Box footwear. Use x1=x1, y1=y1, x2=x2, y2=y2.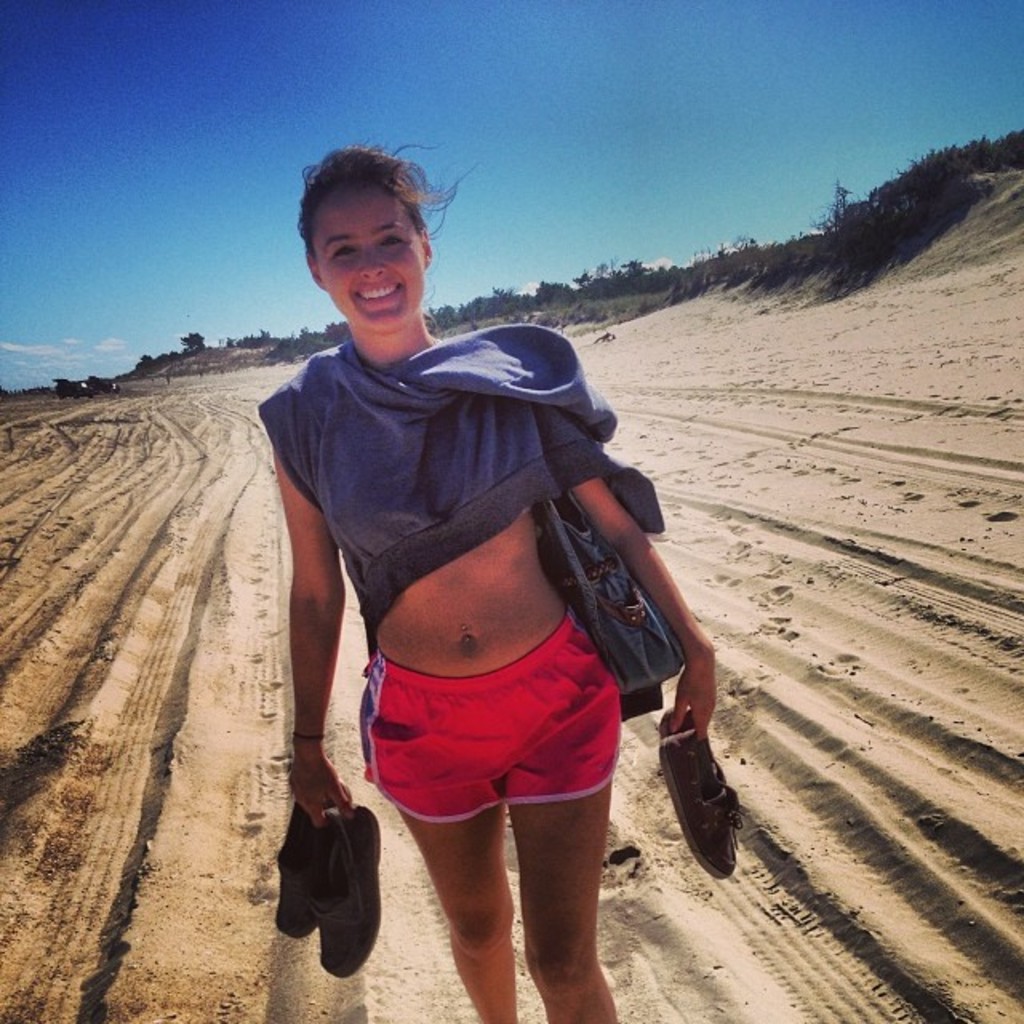
x1=653, y1=694, x2=707, y2=746.
